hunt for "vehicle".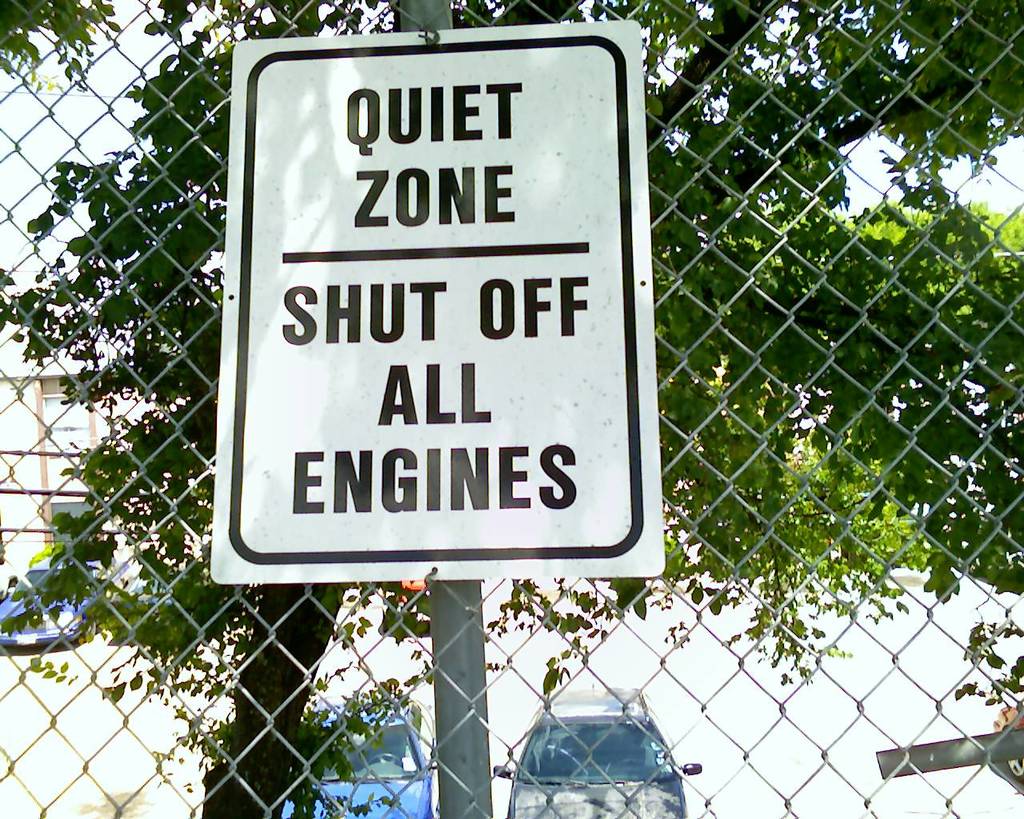
Hunted down at [0,552,106,645].
